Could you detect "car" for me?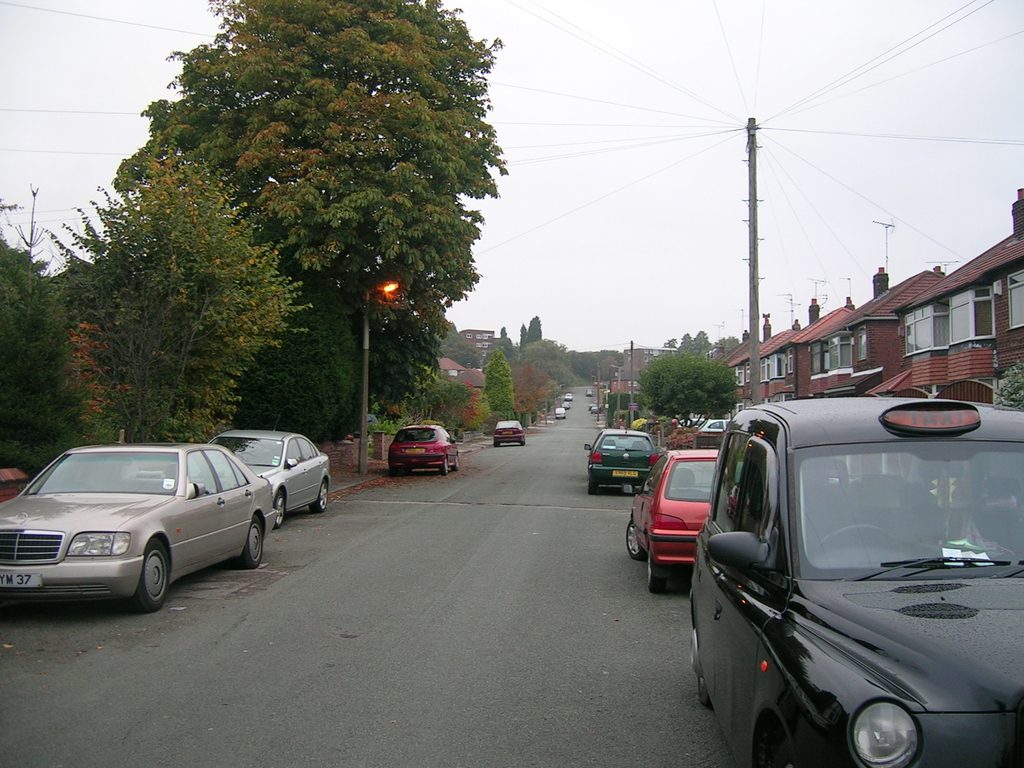
Detection result: box=[588, 430, 653, 494].
